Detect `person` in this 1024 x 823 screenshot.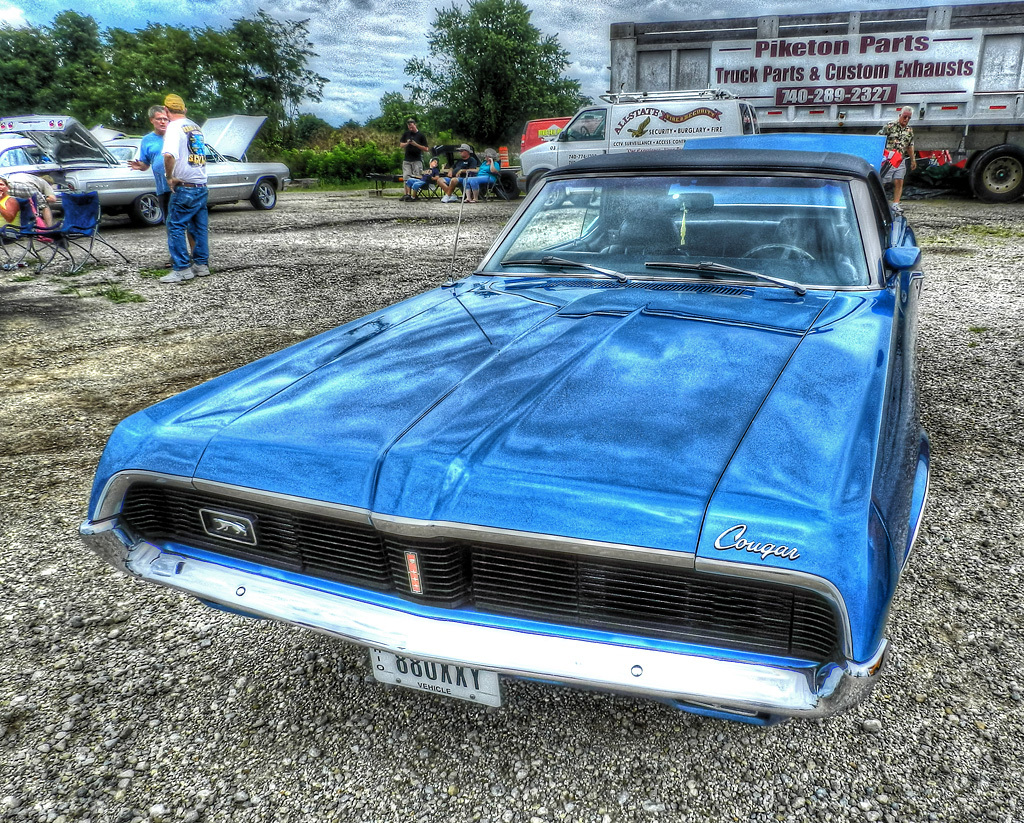
Detection: (left=125, top=106, right=169, bottom=220).
